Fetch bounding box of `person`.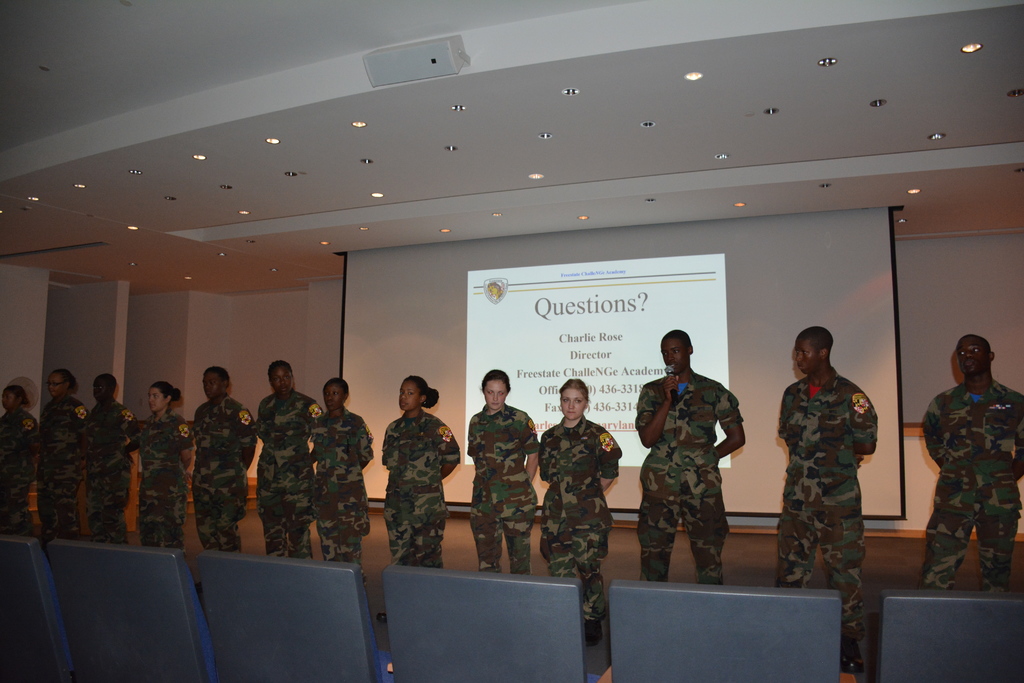
Bbox: 141/383/196/548.
